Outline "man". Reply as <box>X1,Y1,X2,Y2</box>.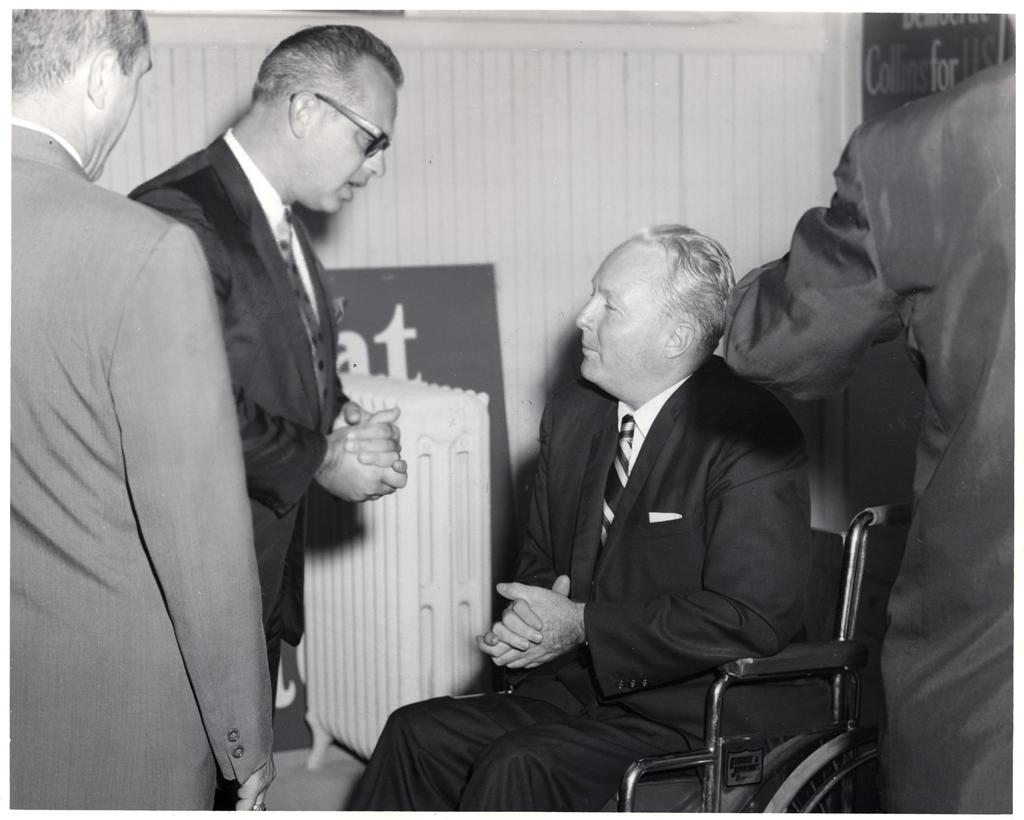
<box>6,7,274,810</box>.
